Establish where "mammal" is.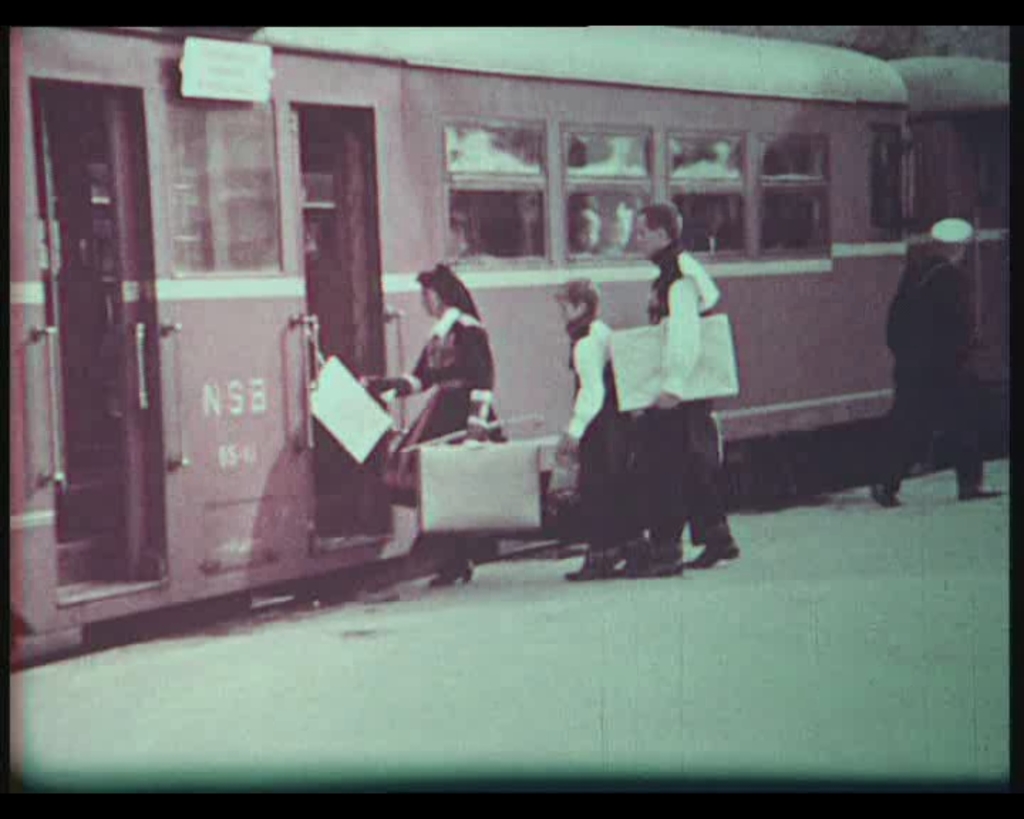
Established at (552, 279, 640, 584).
